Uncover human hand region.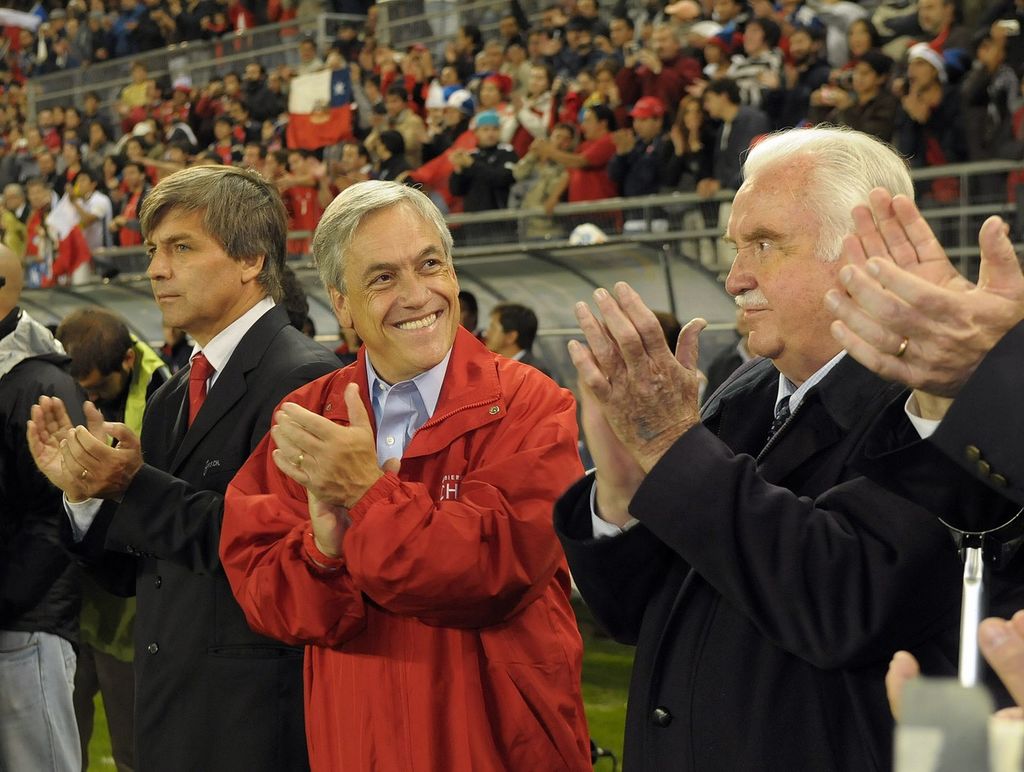
Uncovered: 621,39,643,67.
